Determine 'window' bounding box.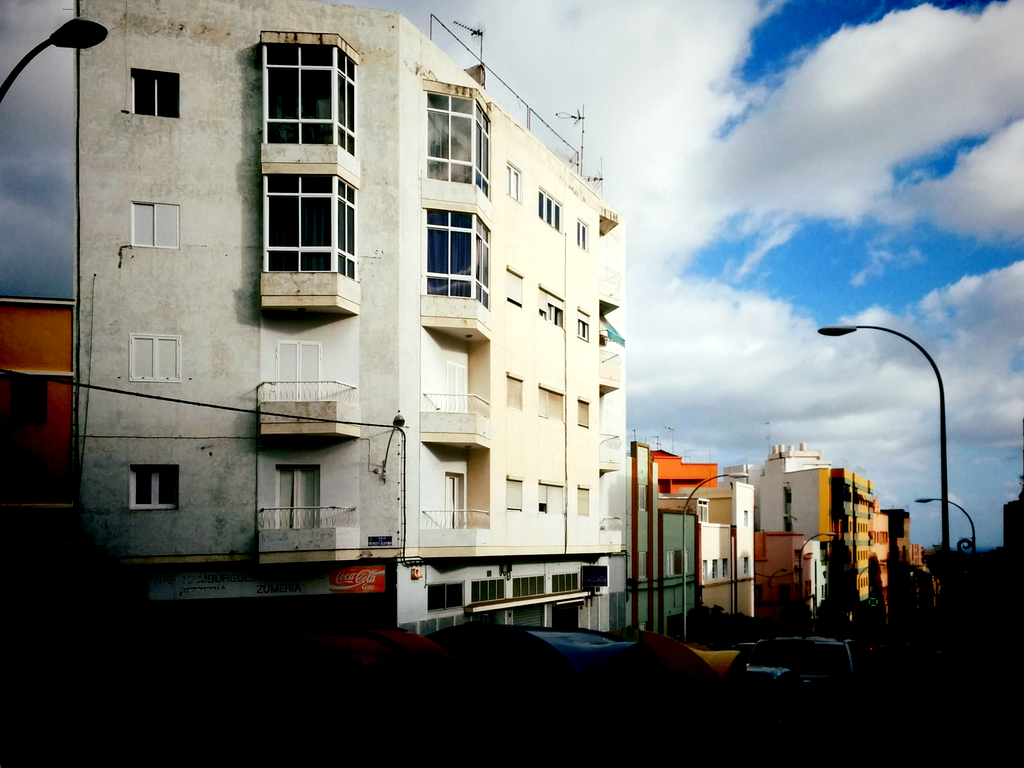
Determined: bbox=[712, 559, 719, 581].
